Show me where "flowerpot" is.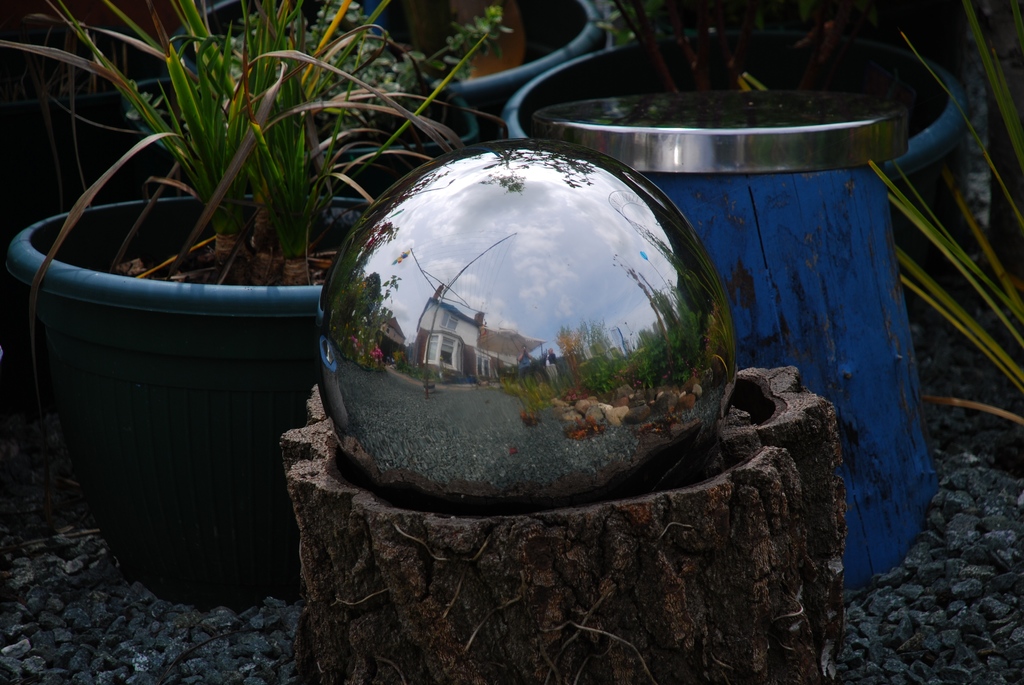
"flowerpot" is at left=20, top=138, right=328, bottom=608.
